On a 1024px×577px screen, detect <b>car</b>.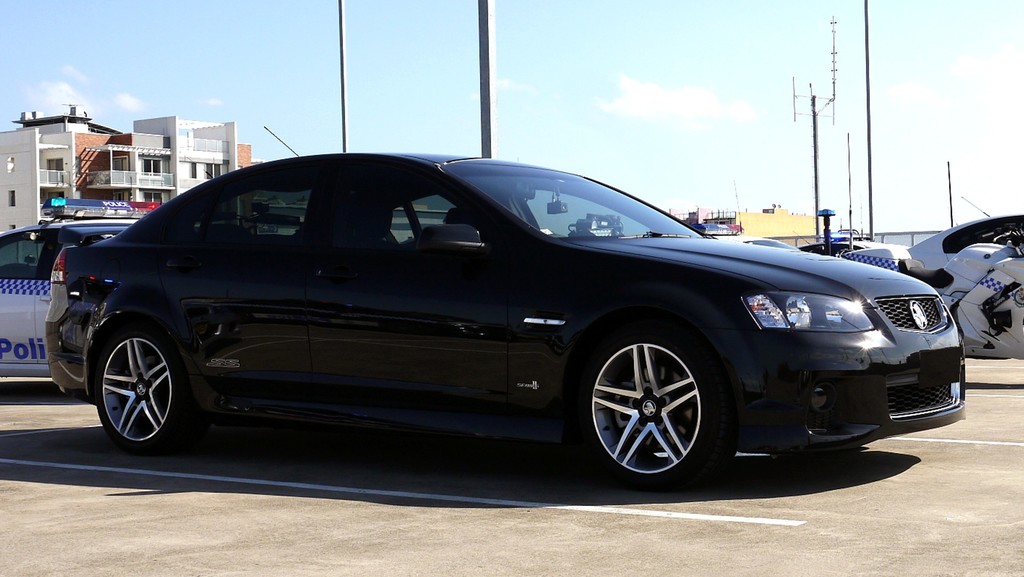
rect(0, 205, 160, 379).
